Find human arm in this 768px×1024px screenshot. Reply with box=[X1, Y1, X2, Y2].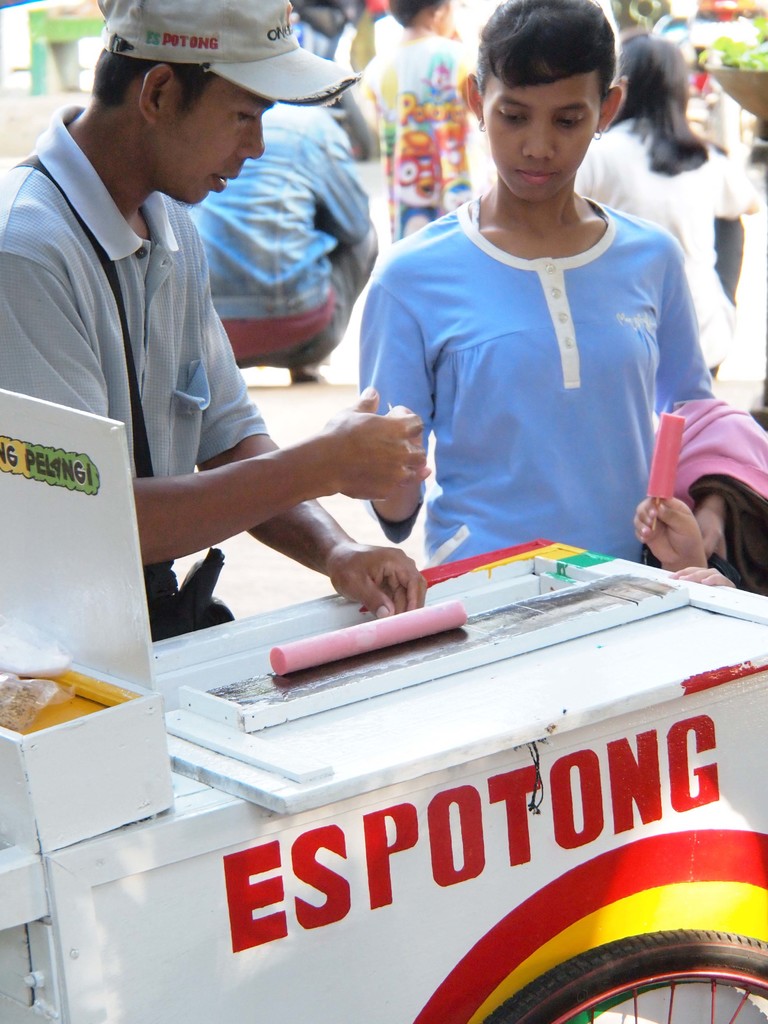
box=[670, 560, 735, 588].
